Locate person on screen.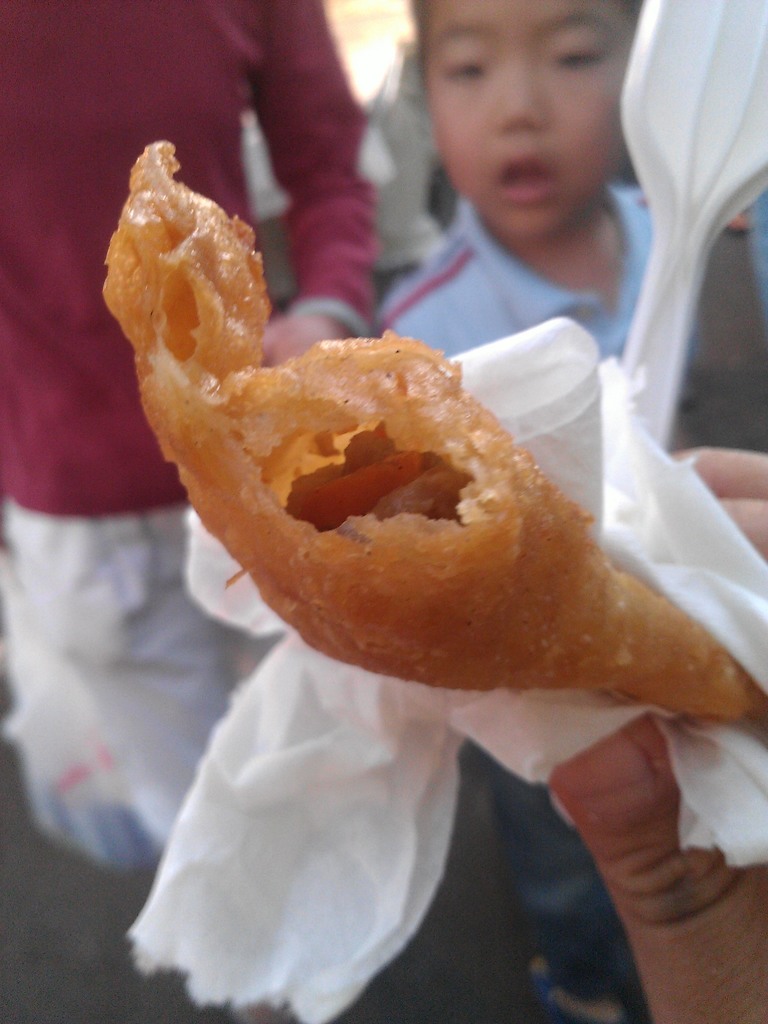
On screen at left=0, top=1, right=374, bottom=874.
